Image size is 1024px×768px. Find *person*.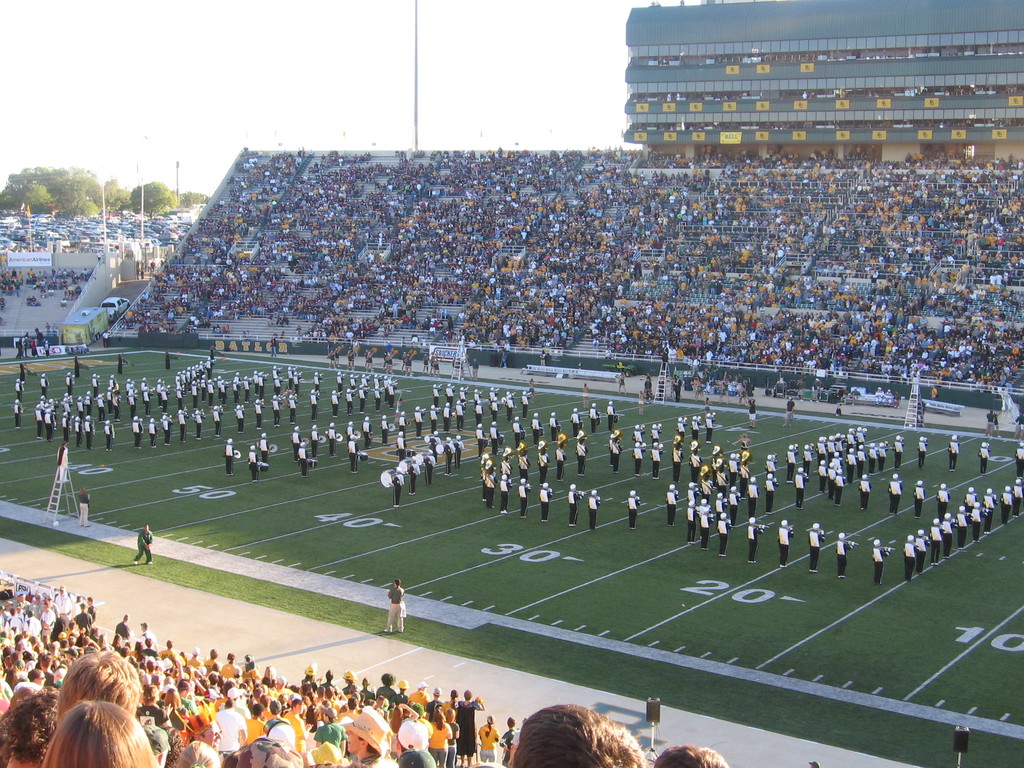
locate(918, 532, 923, 569).
